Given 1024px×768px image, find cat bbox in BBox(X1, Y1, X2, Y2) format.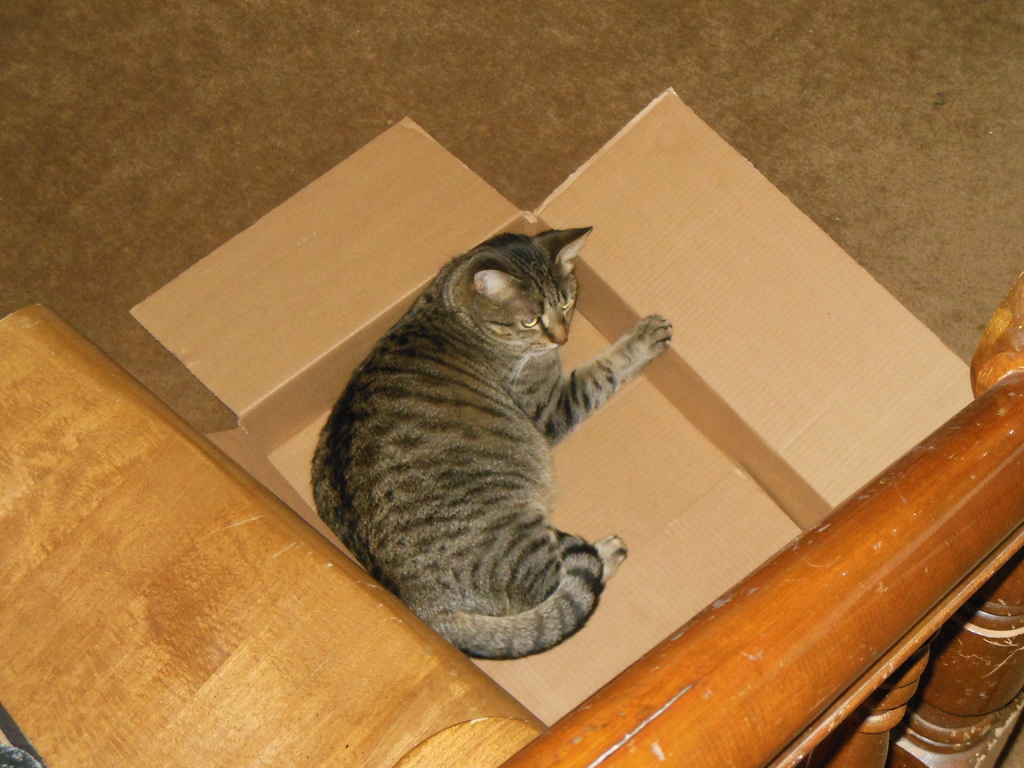
BBox(310, 225, 675, 659).
